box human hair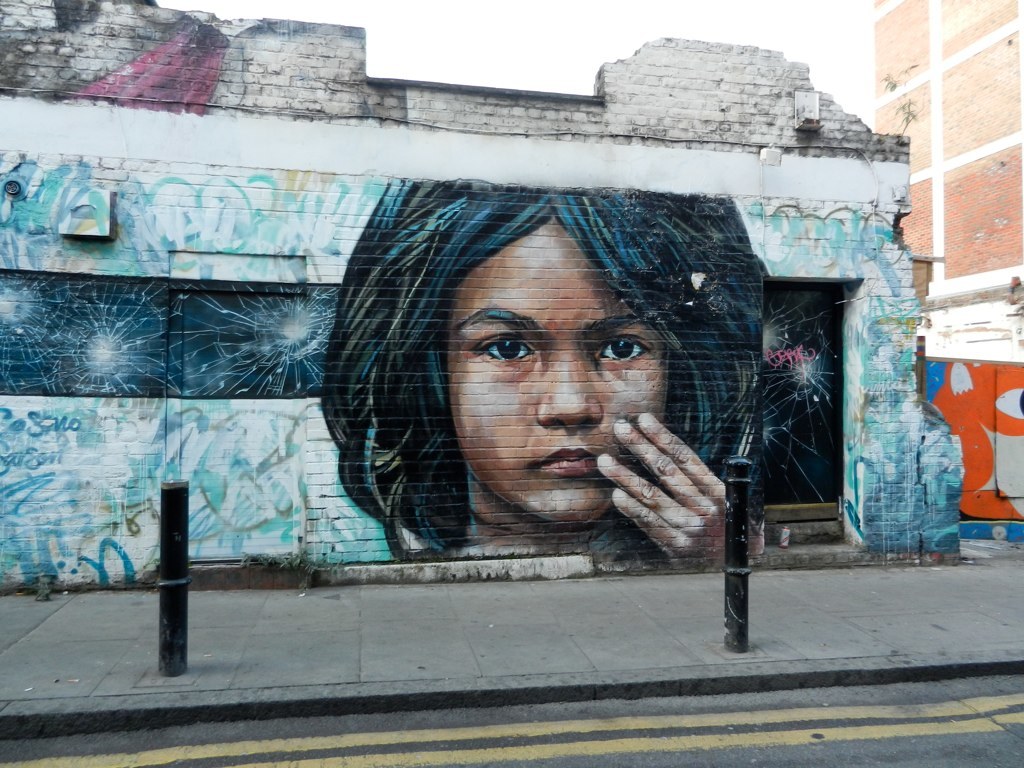
[347,161,749,603]
